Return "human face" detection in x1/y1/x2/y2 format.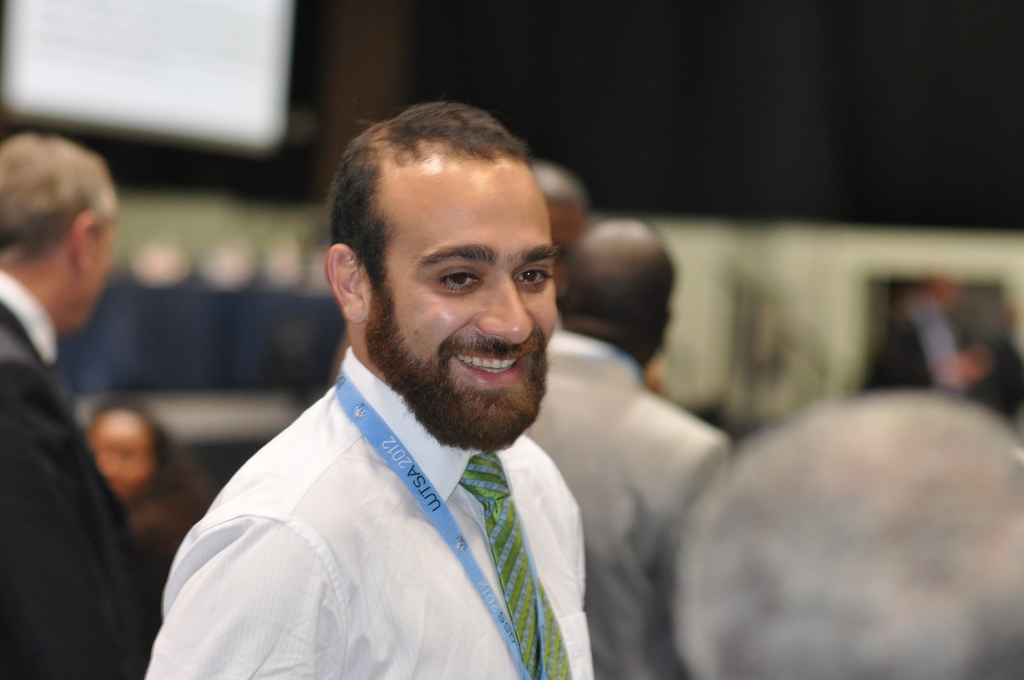
378/154/559/444.
